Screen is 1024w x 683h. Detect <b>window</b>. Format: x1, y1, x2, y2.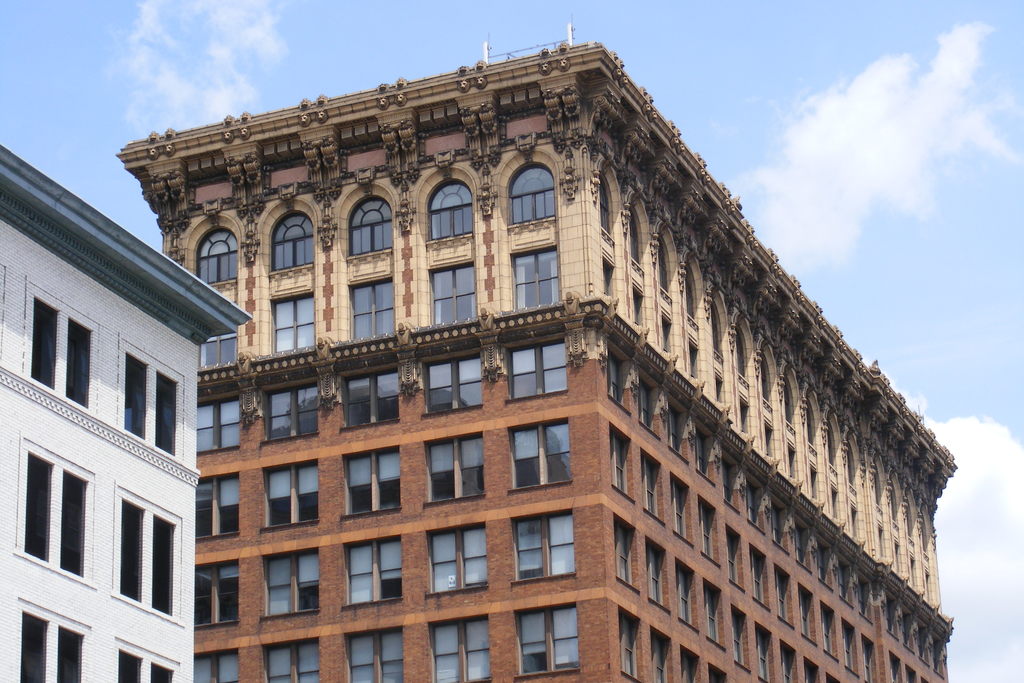
113, 636, 180, 682.
